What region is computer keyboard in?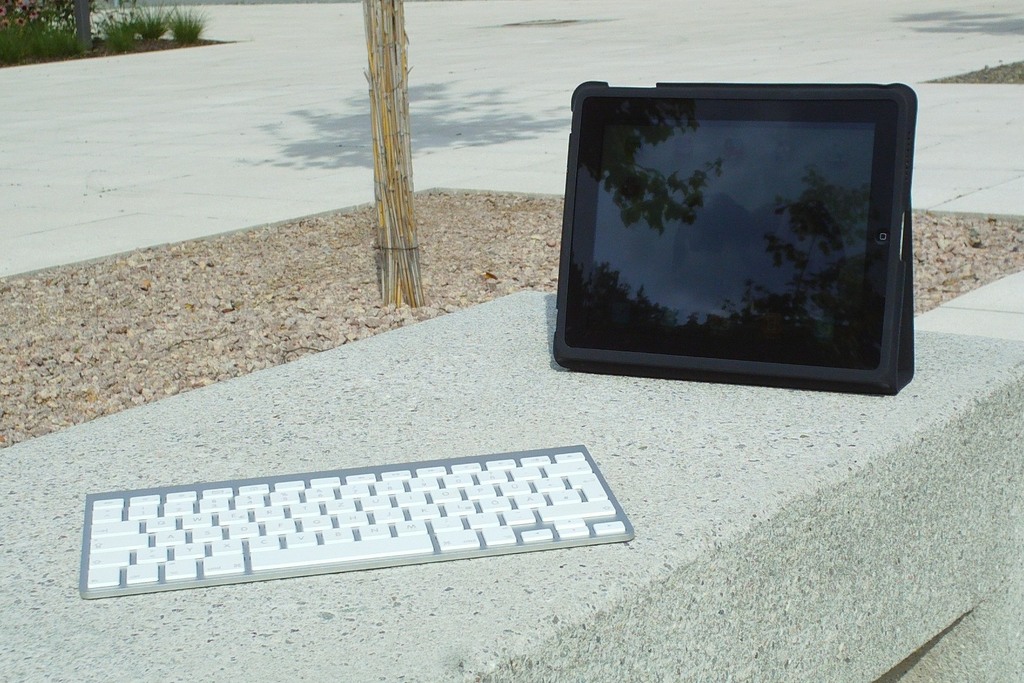
[left=81, top=442, right=634, bottom=598].
